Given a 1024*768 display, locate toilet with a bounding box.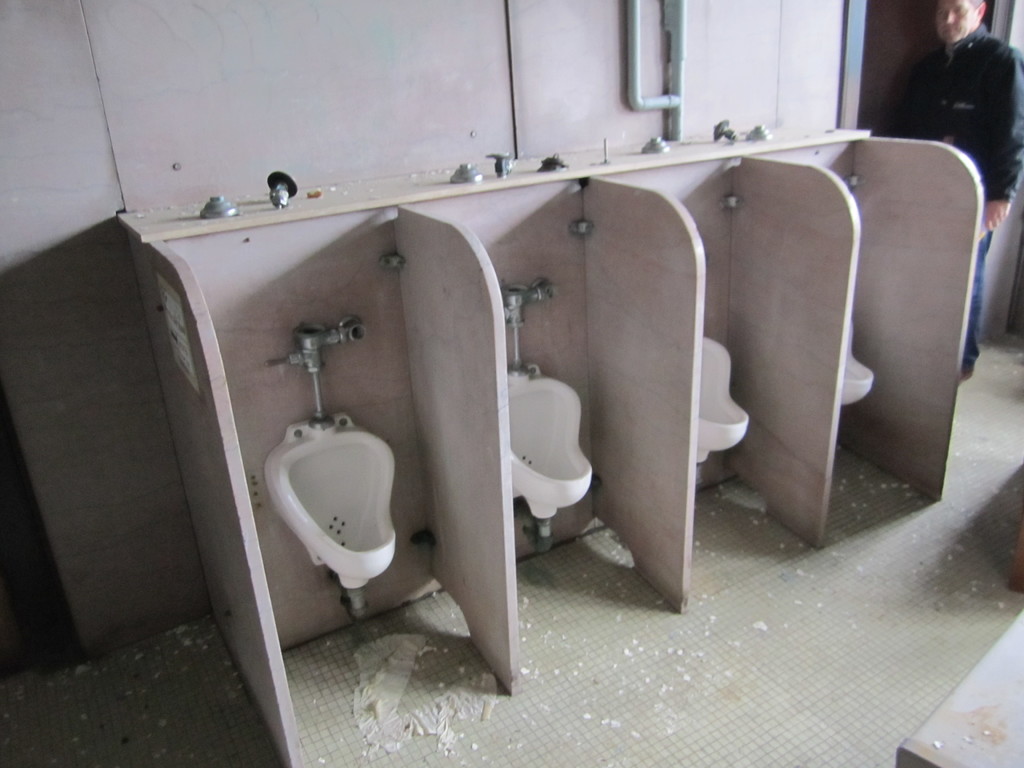
Located: (left=840, top=323, right=874, bottom=408).
